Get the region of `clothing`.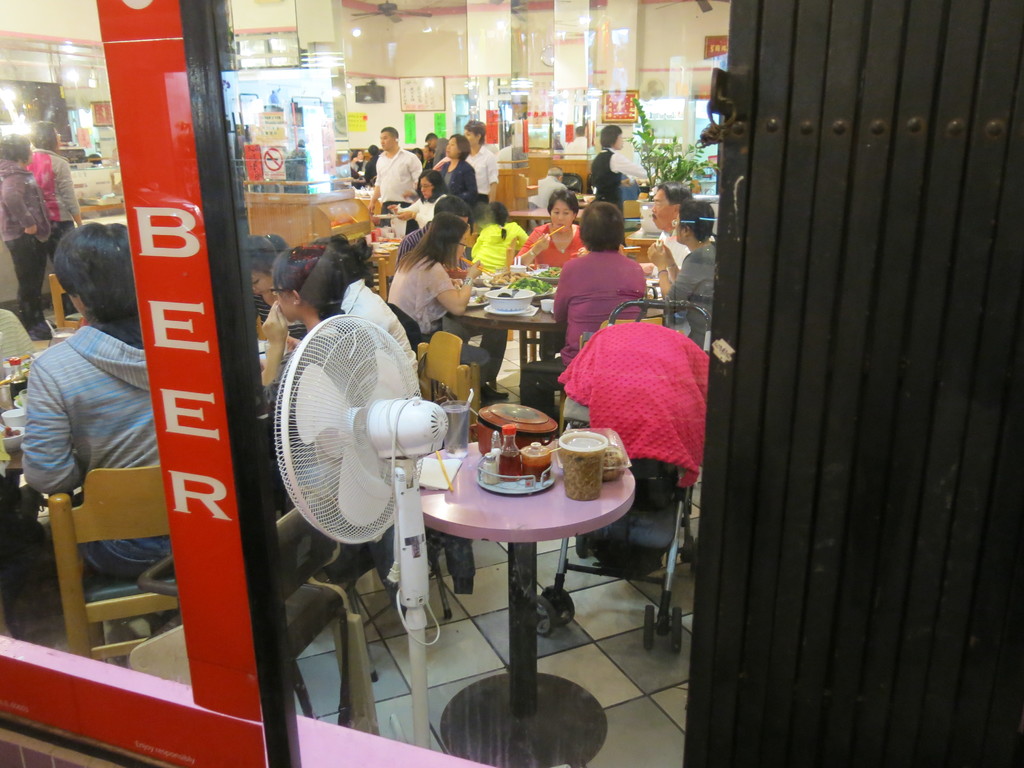
l=0, t=163, r=52, b=235.
